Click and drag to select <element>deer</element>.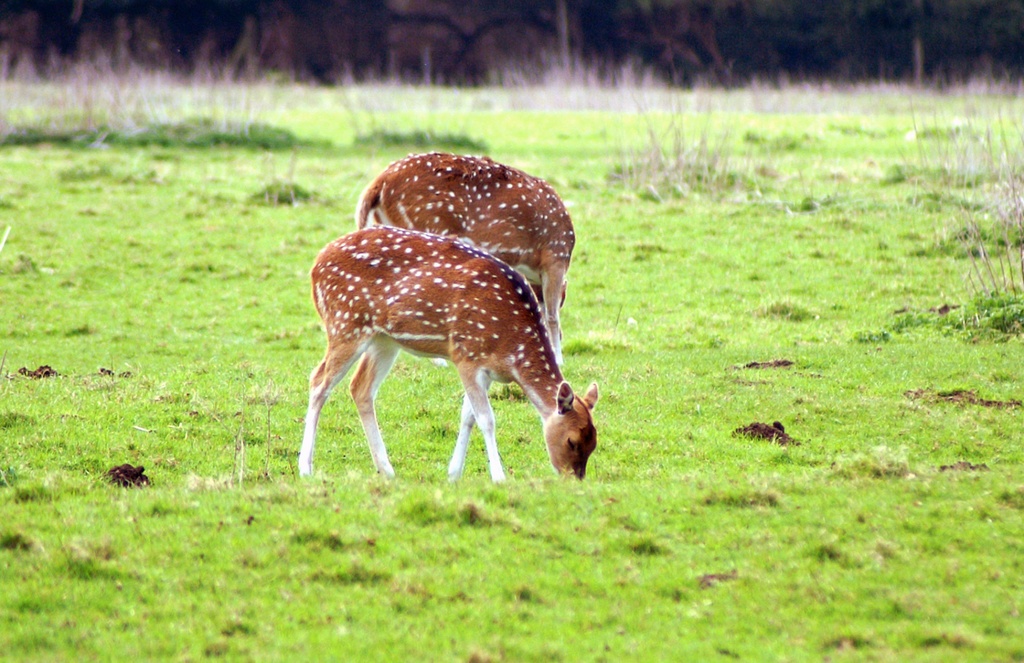
Selection: bbox=(355, 152, 584, 368).
